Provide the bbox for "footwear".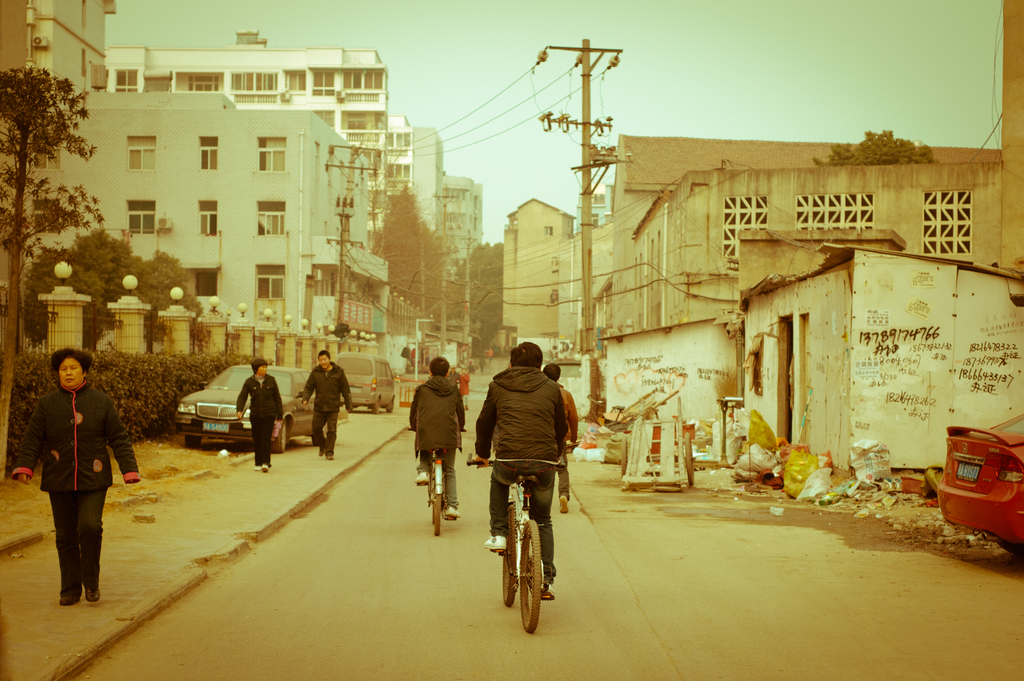
(60,587,81,609).
